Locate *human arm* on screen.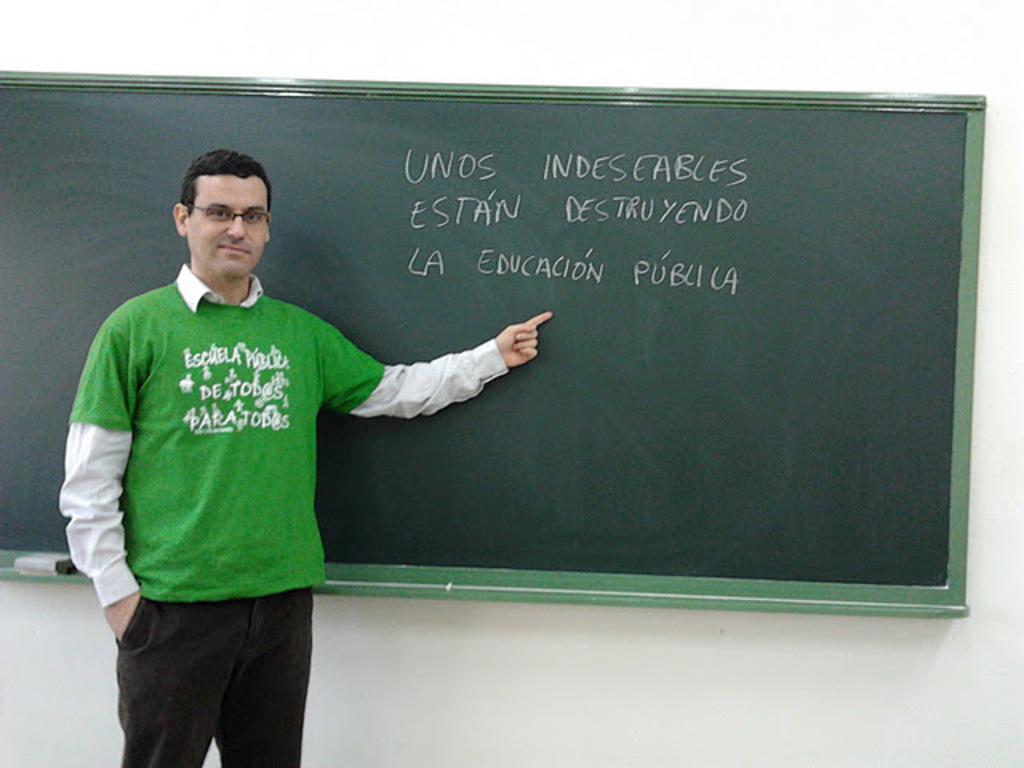
On screen at Rect(62, 317, 144, 650).
